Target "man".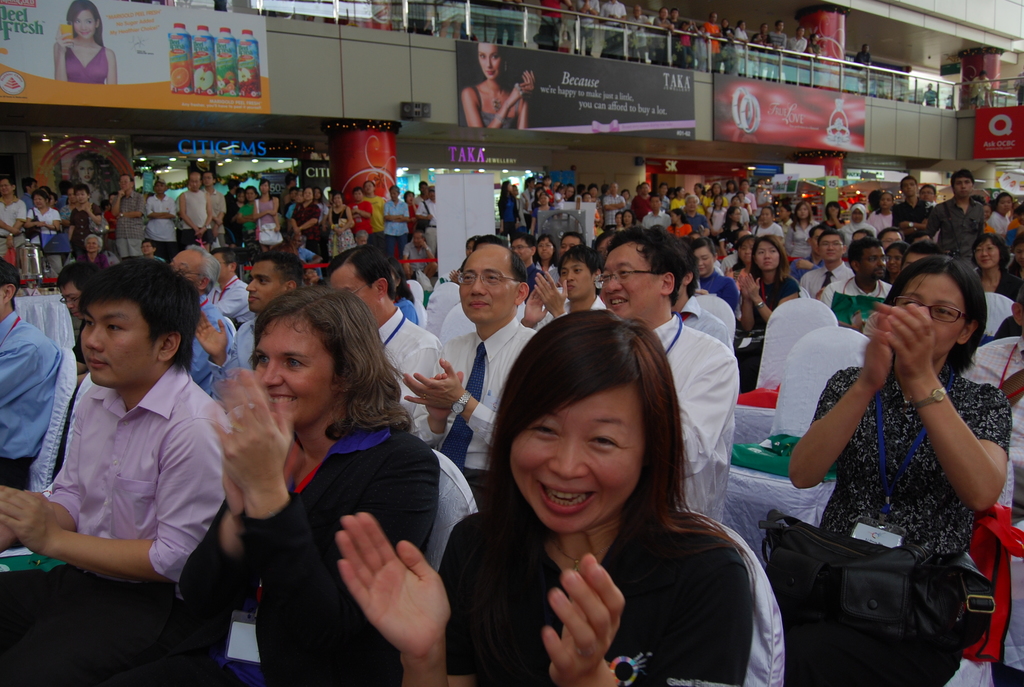
Target region: detection(785, 29, 808, 83).
